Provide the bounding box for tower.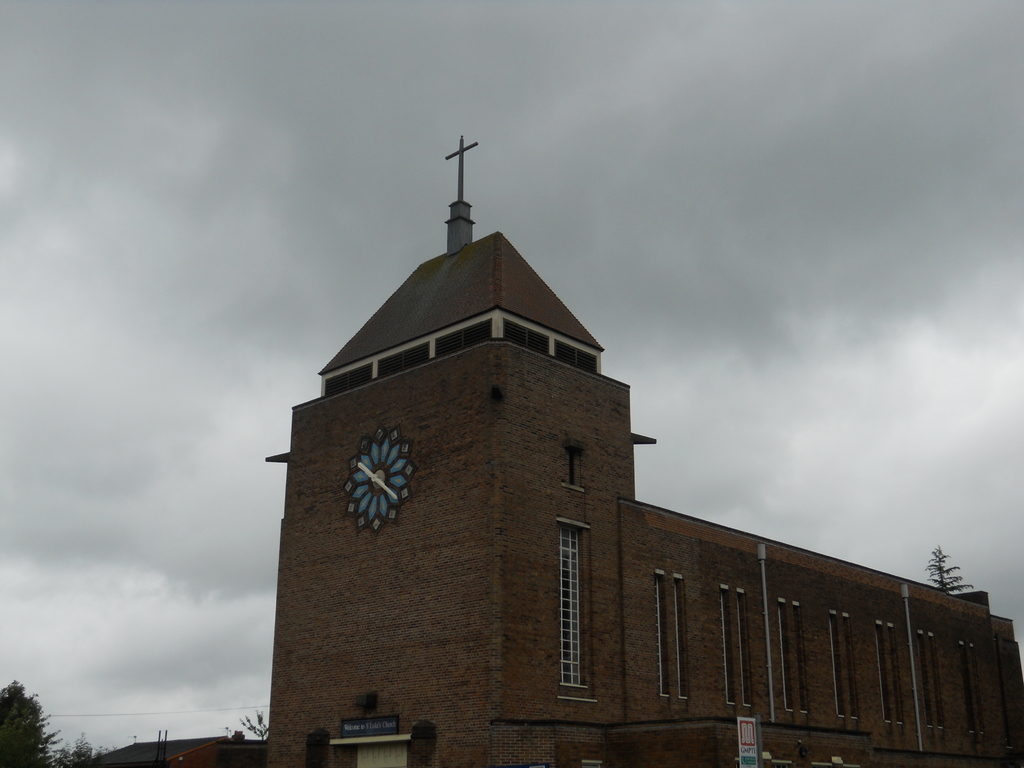
(268, 223, 655, 761).
